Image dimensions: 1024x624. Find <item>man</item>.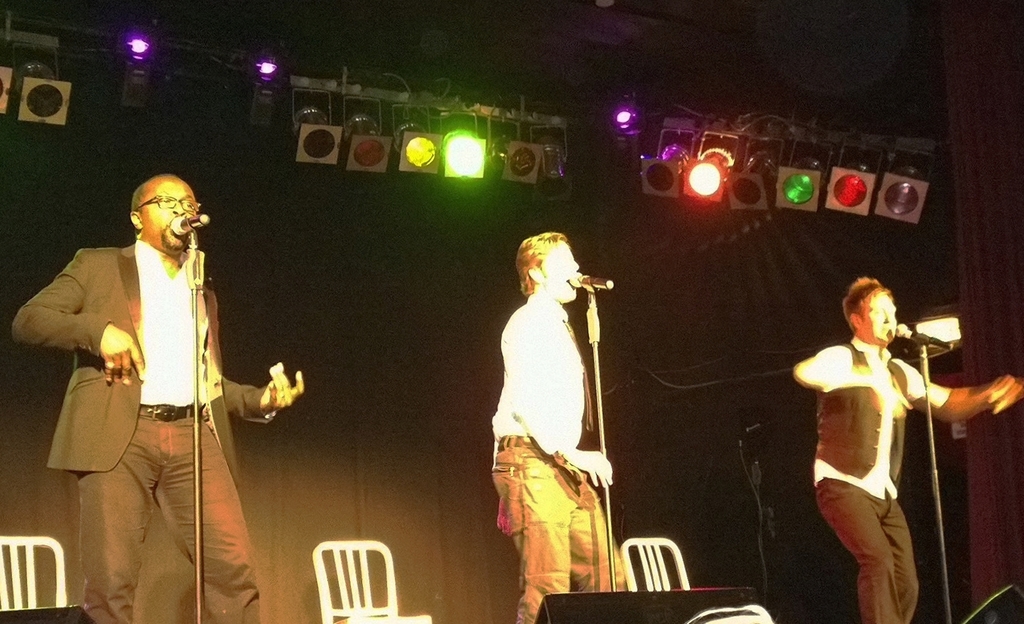
x1=794, y1=272, x2=1023, y2=623.
